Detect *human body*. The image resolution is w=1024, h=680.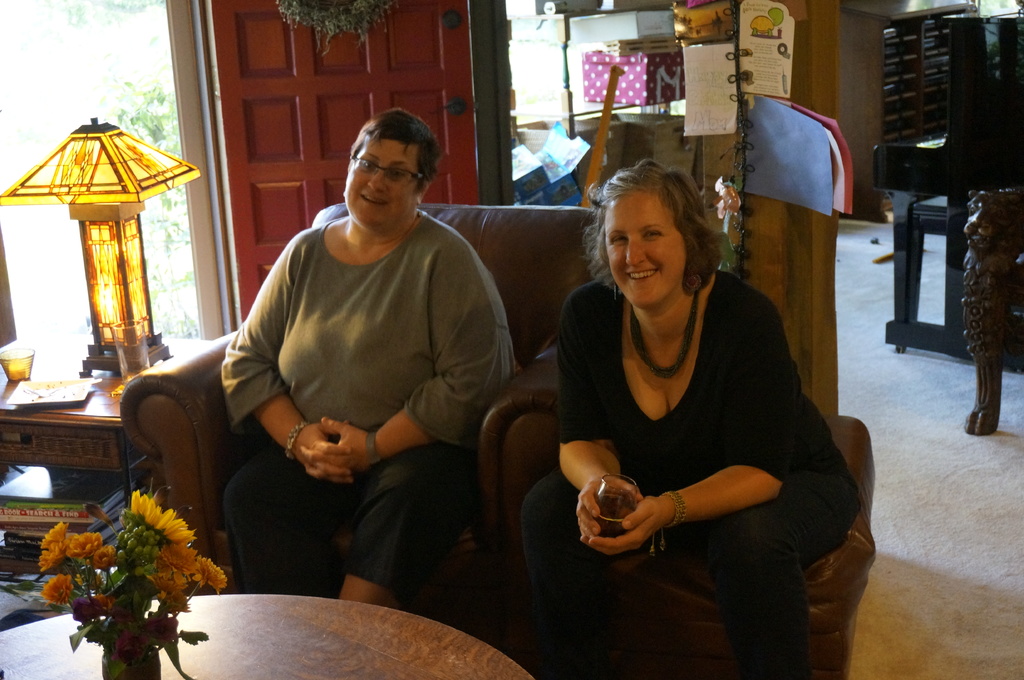
<bbox>534, 154, 845, 637</bbox>.
